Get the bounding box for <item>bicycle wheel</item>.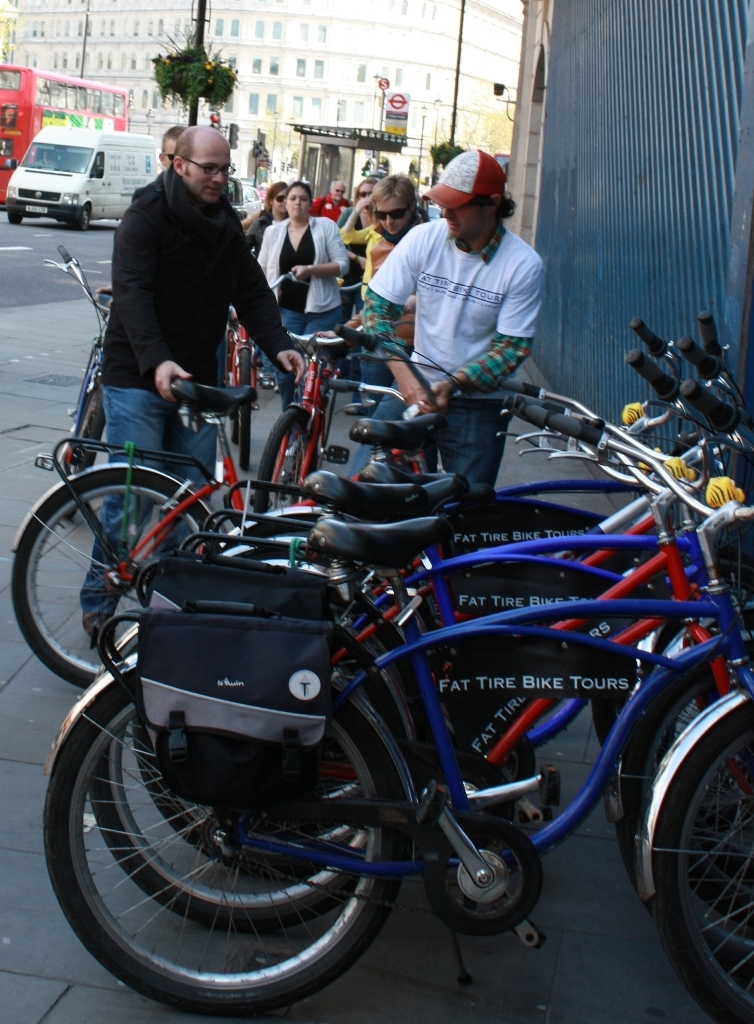
(22, 462, 189, 684).
